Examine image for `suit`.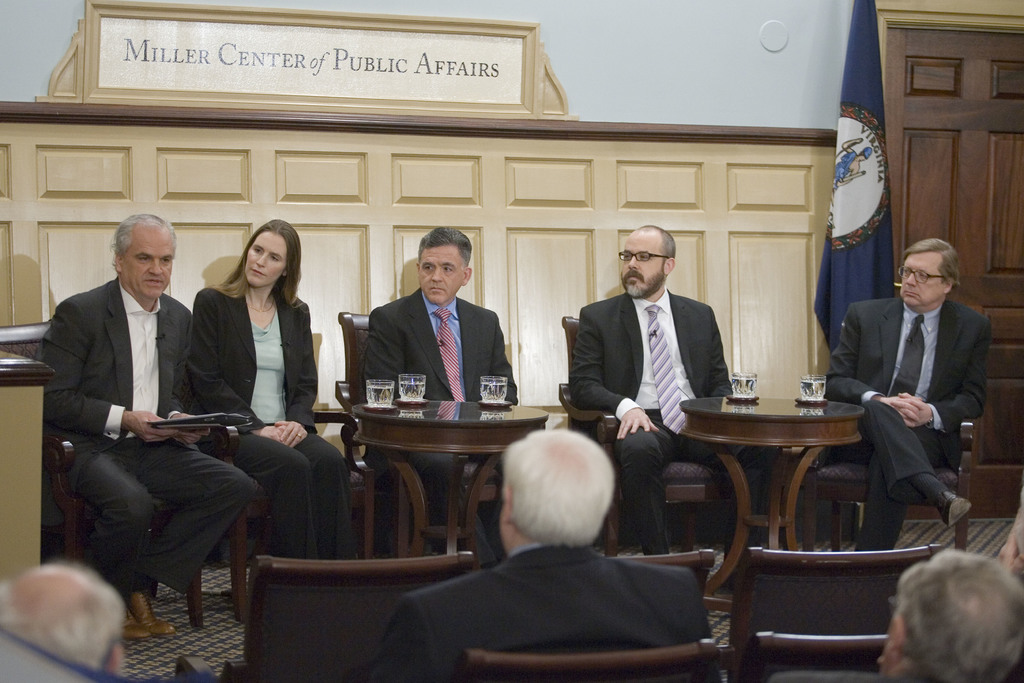
Examination result: bbox=(568, 293, 766, 571).
